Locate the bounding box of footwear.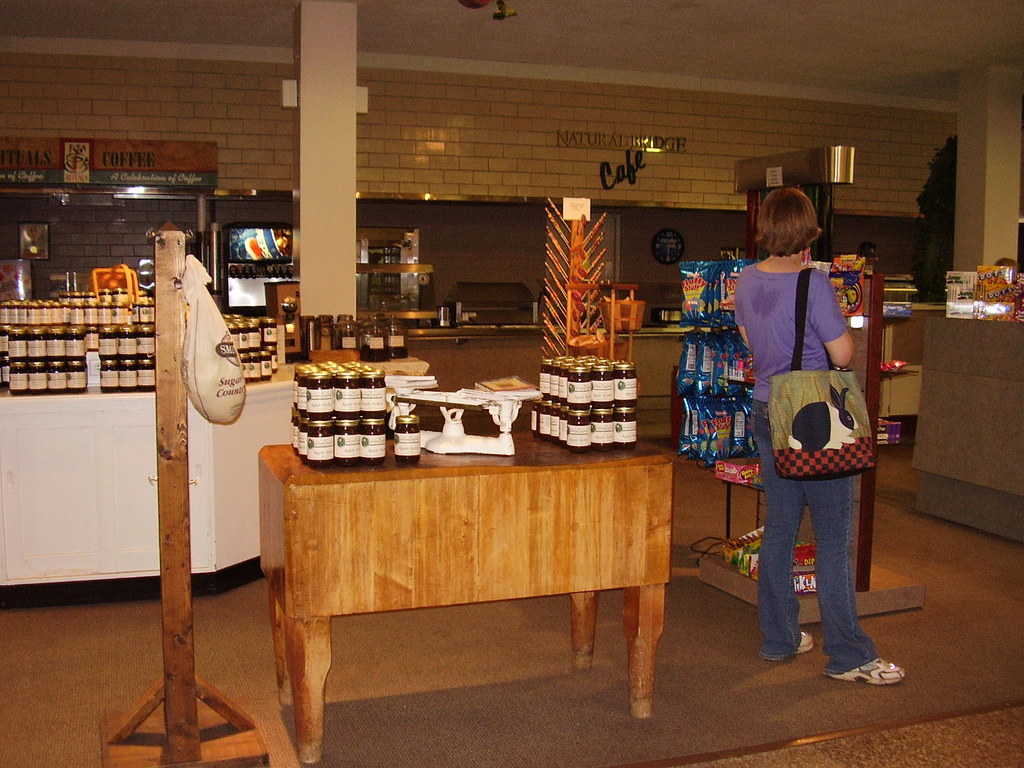
Bounding box: BBox(832, 648, 910, 681).
